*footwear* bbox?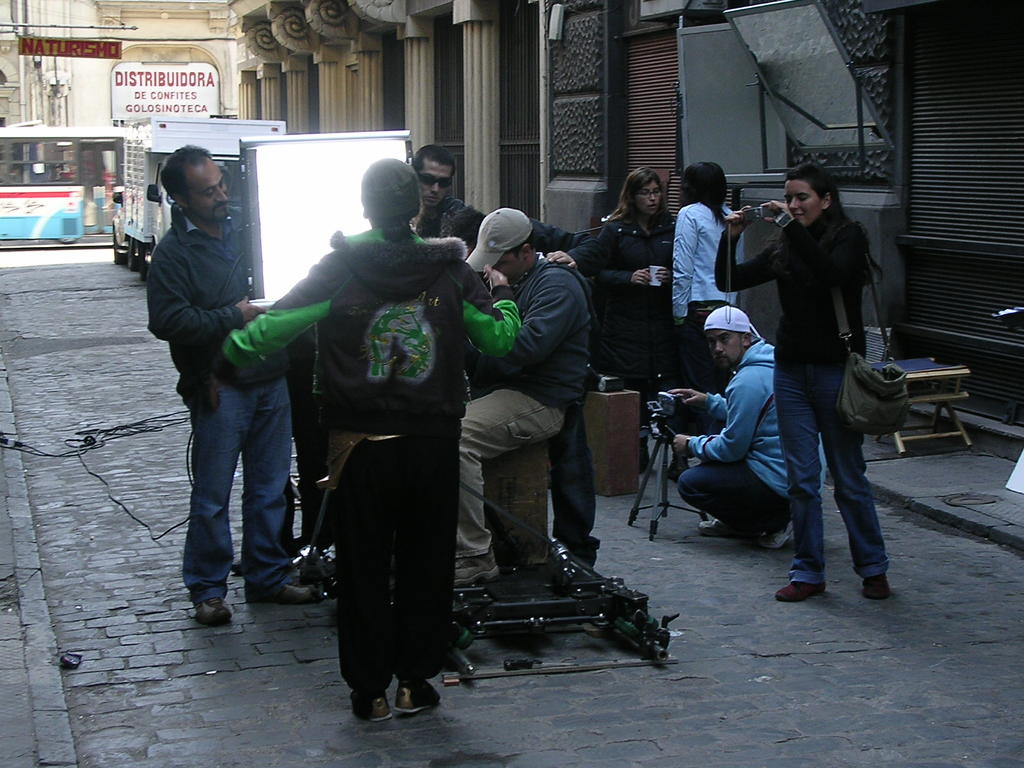
box=[346, 691, 399, 721]
